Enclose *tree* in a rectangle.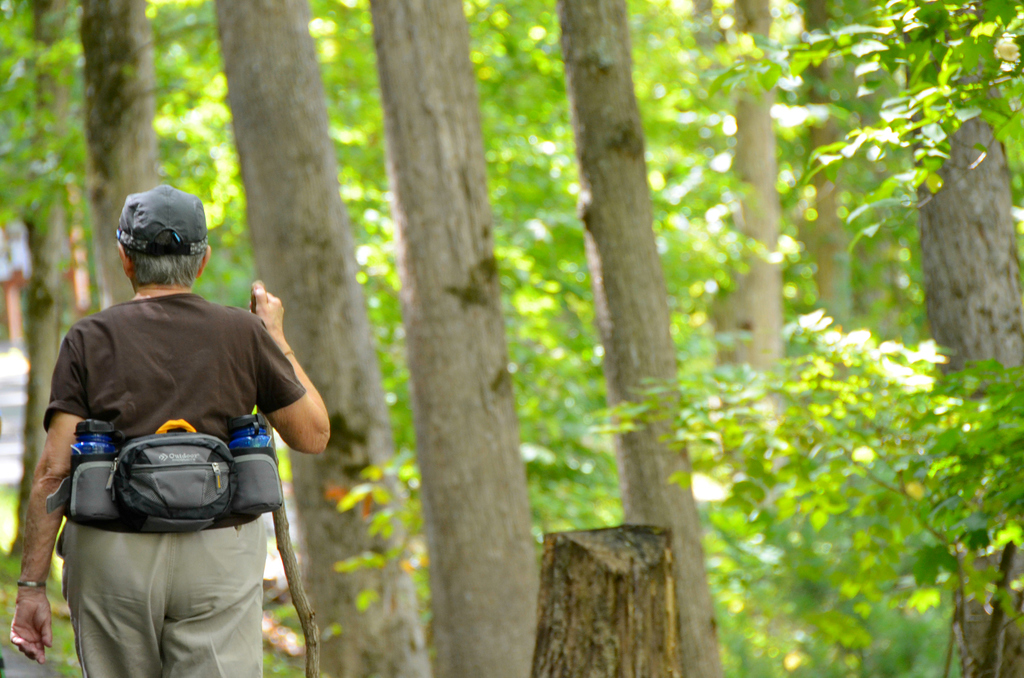
(x1=368, y1=0, x2=540, y2=677).
